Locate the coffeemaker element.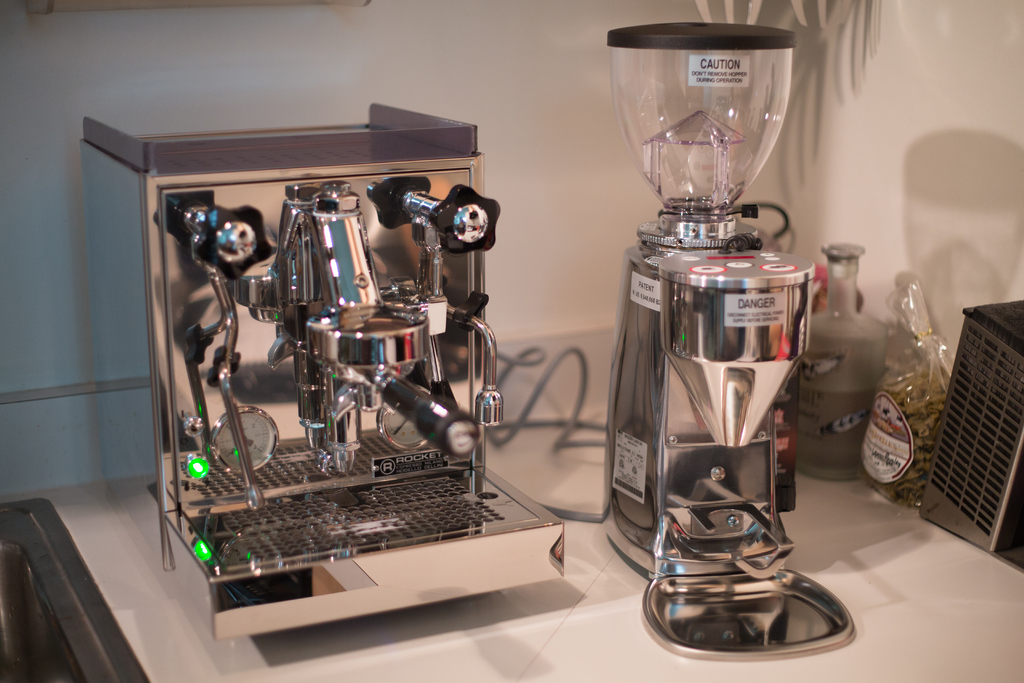
Element bbox: [left=84, top=94, right=566, bottom=638].
